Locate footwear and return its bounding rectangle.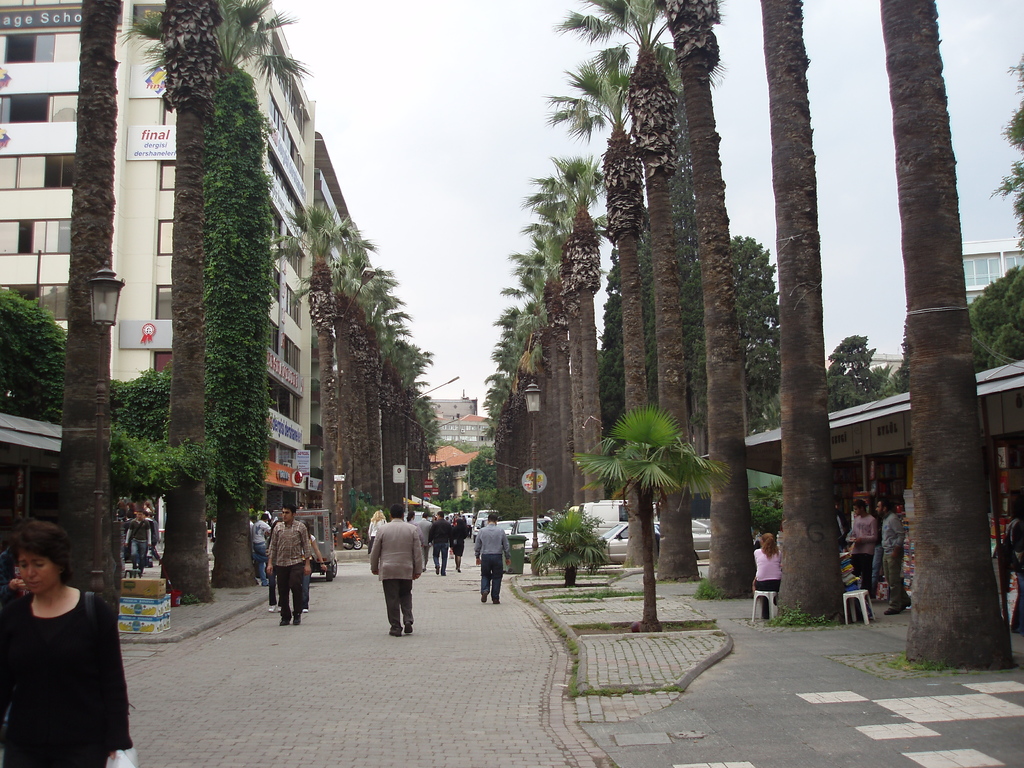
<bbox>268, 604, 276, 616</bbox>.
